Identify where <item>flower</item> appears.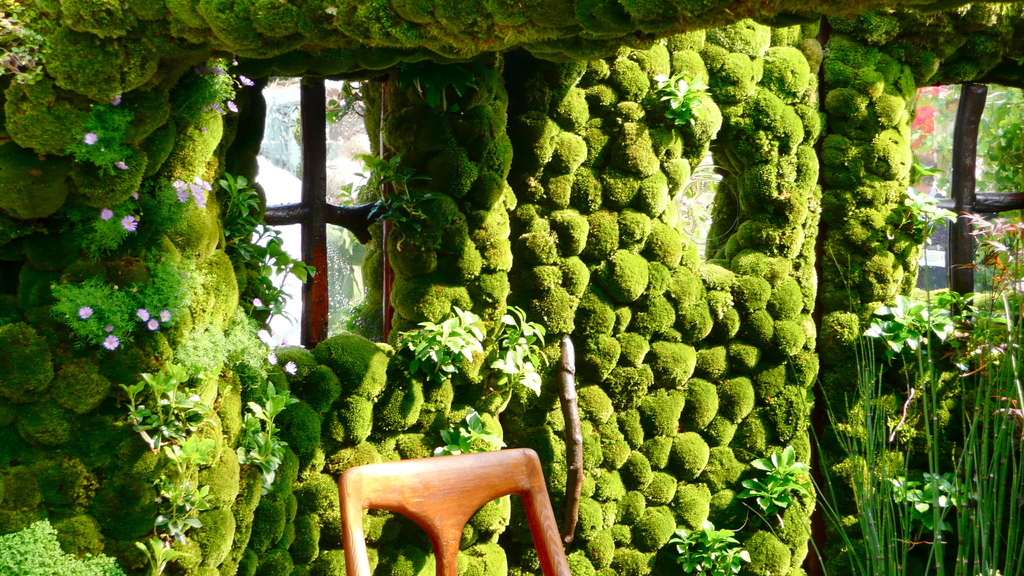
Appears at (left=174, top=180, right=193, bottom=209).
